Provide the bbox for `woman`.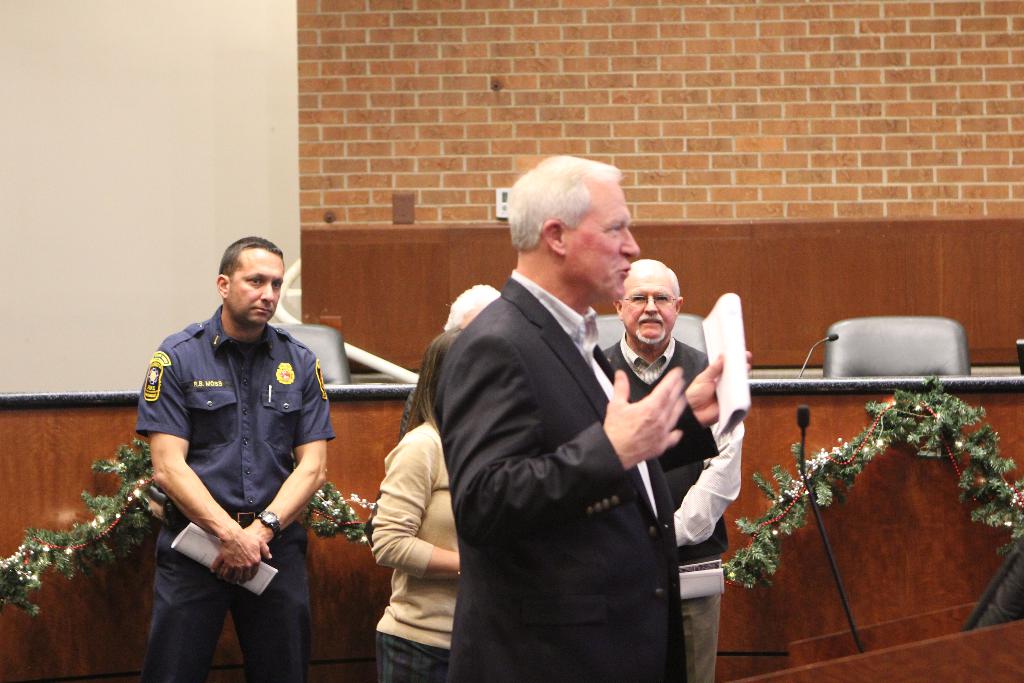
[x1=372, y1=328, x2=463, y2=682].
